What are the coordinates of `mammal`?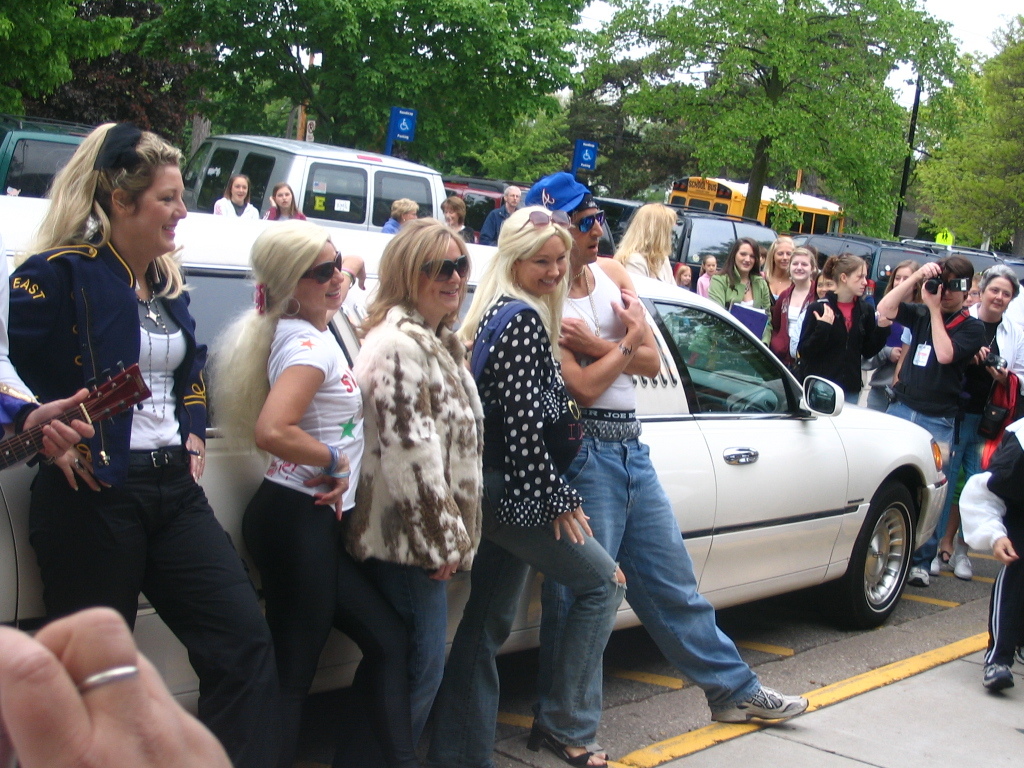
pyautogui.locateOnScreen(480, 179, 521, 248).
